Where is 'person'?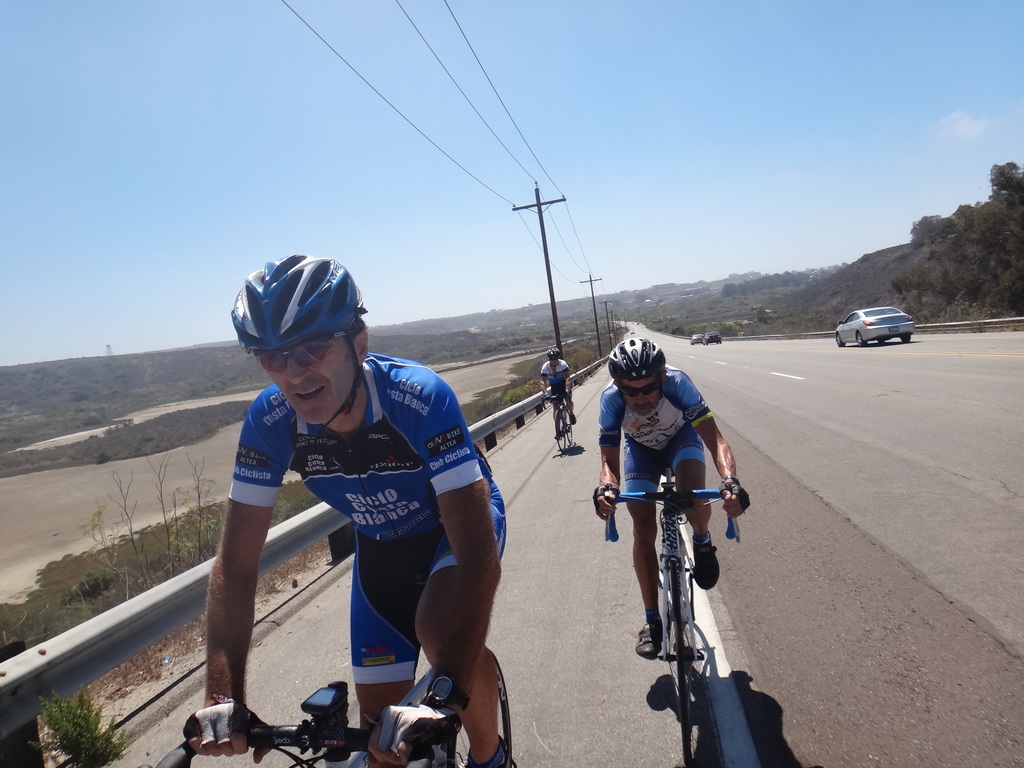
[591, 330, 755, 662].
